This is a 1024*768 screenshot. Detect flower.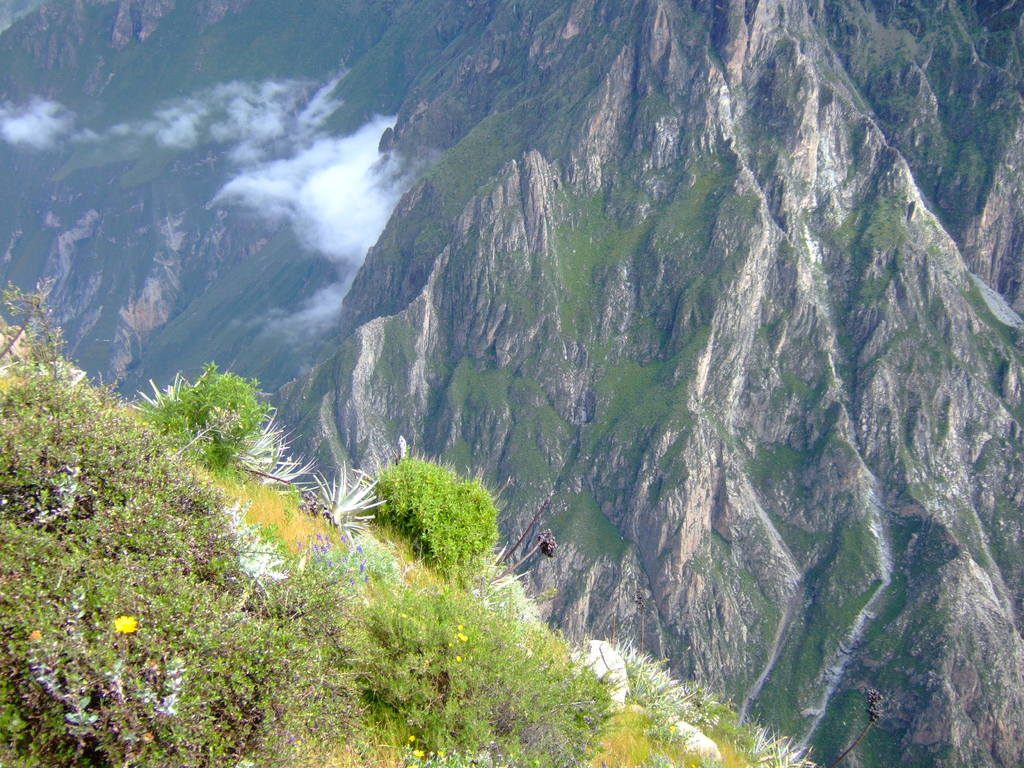
<box>113,617,134,636</box>.
